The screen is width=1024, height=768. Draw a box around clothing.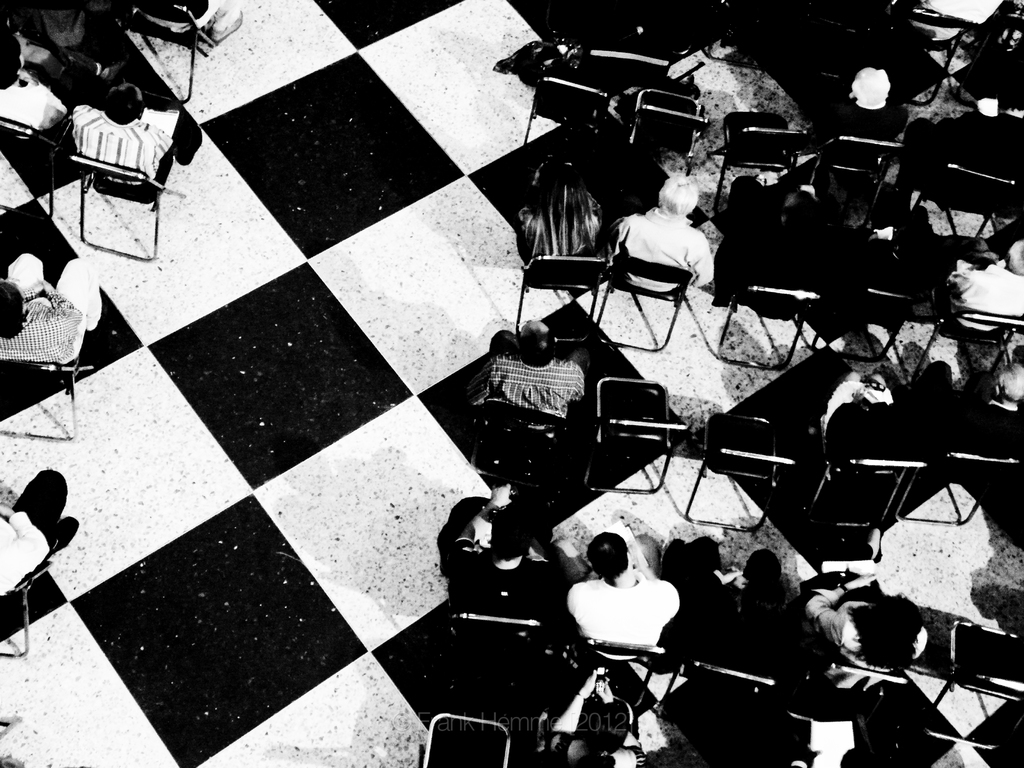
box(72, 101, 205, 205).
